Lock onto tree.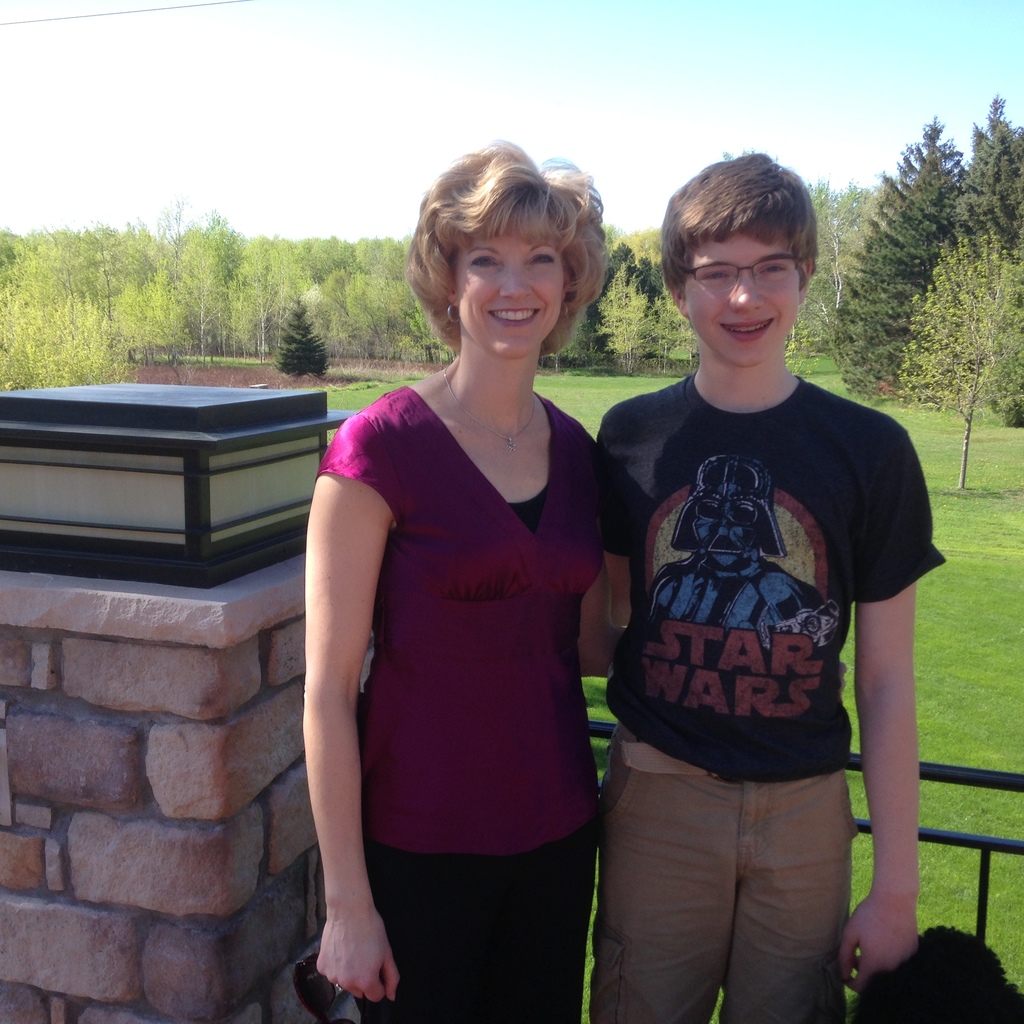
Locked: 828/113/963/400.
